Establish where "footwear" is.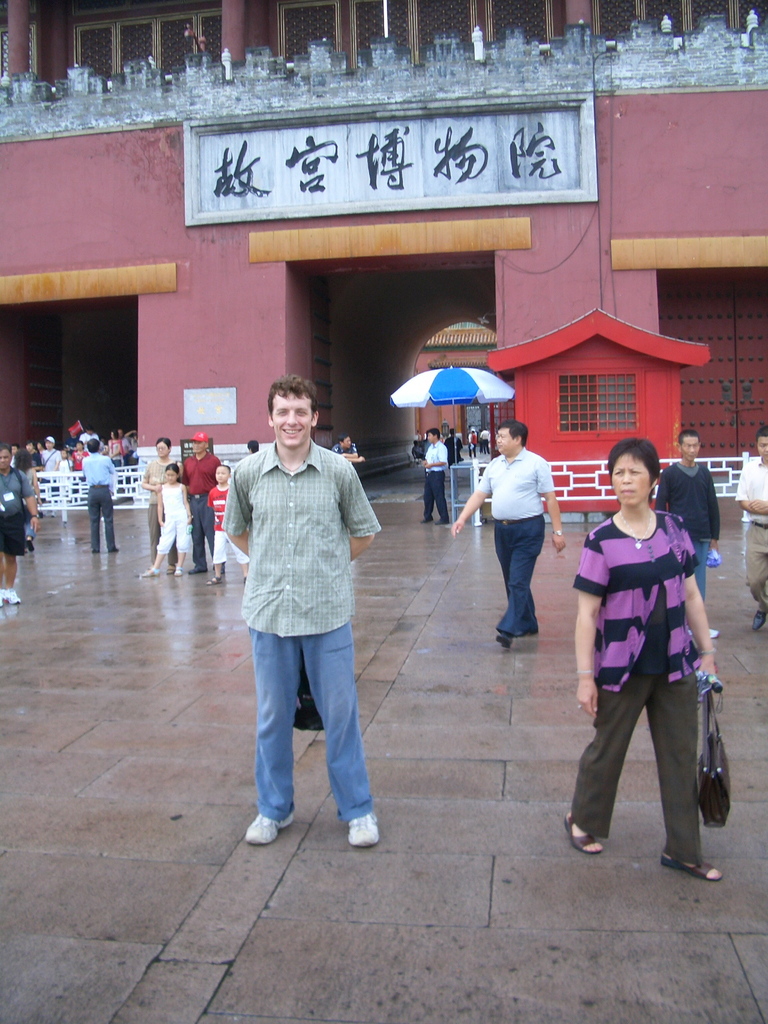
Established at Rect(749, 613, 763, 624).
